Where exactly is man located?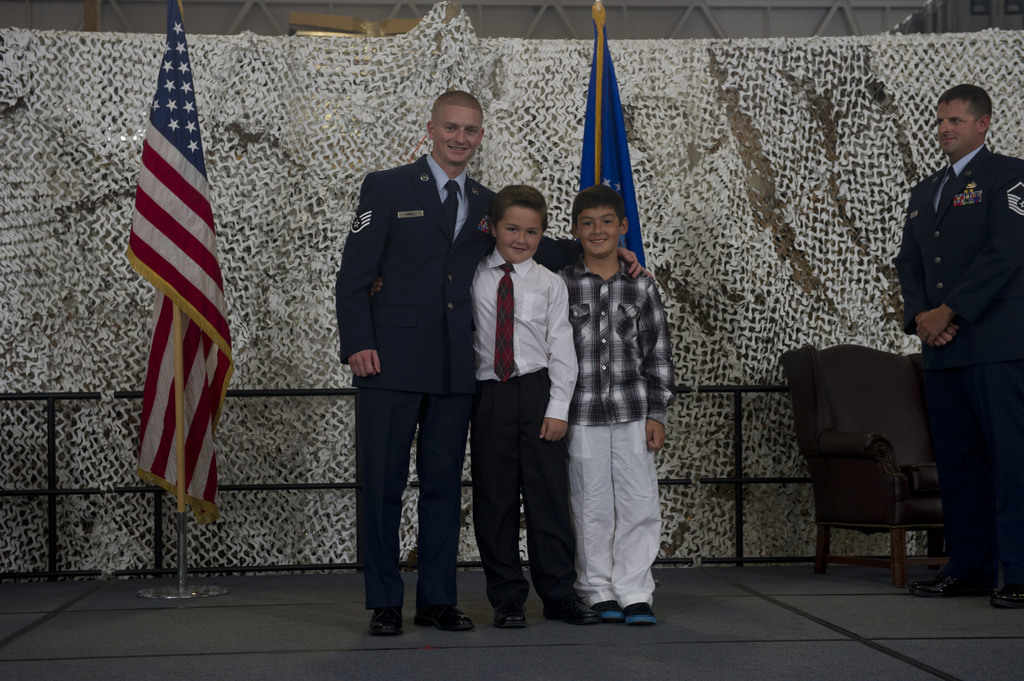
Its bounding box is [x1=328, y1=88, x2=650, y2=637].
